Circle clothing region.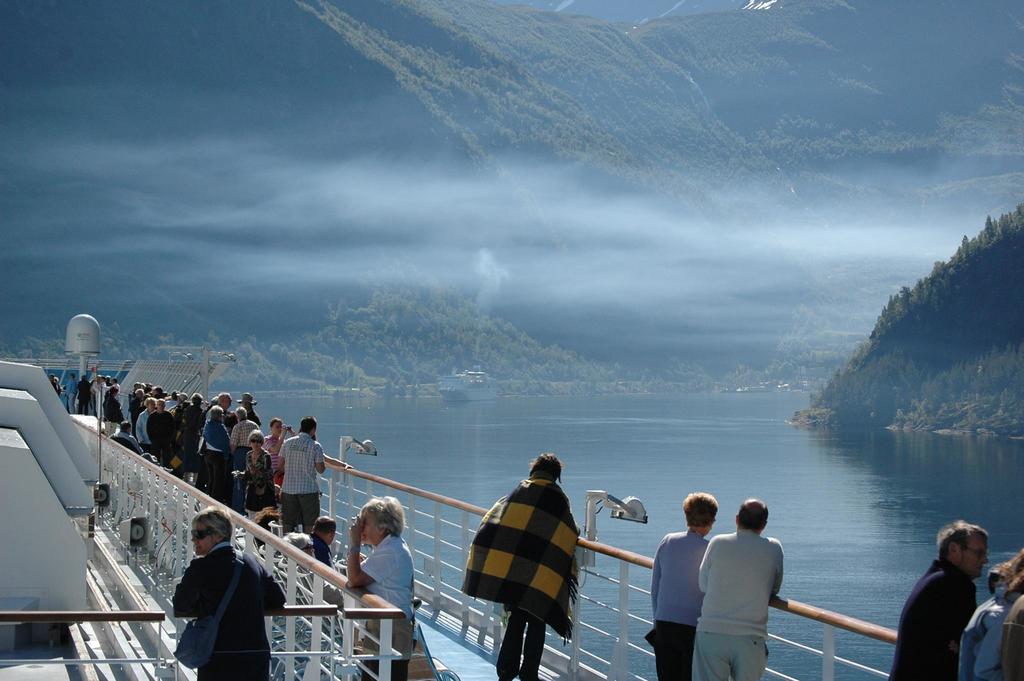
Region: bbox=(650, 523, 717, 680).
